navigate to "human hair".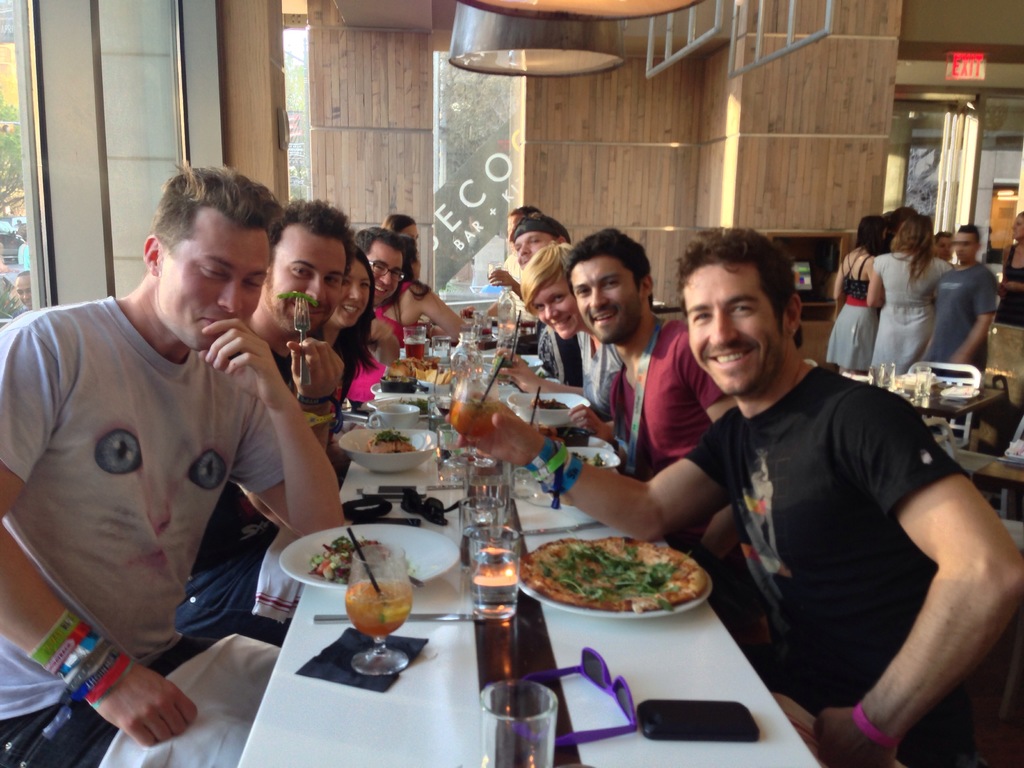
Navigation target: [329, 241, 376, 365].
